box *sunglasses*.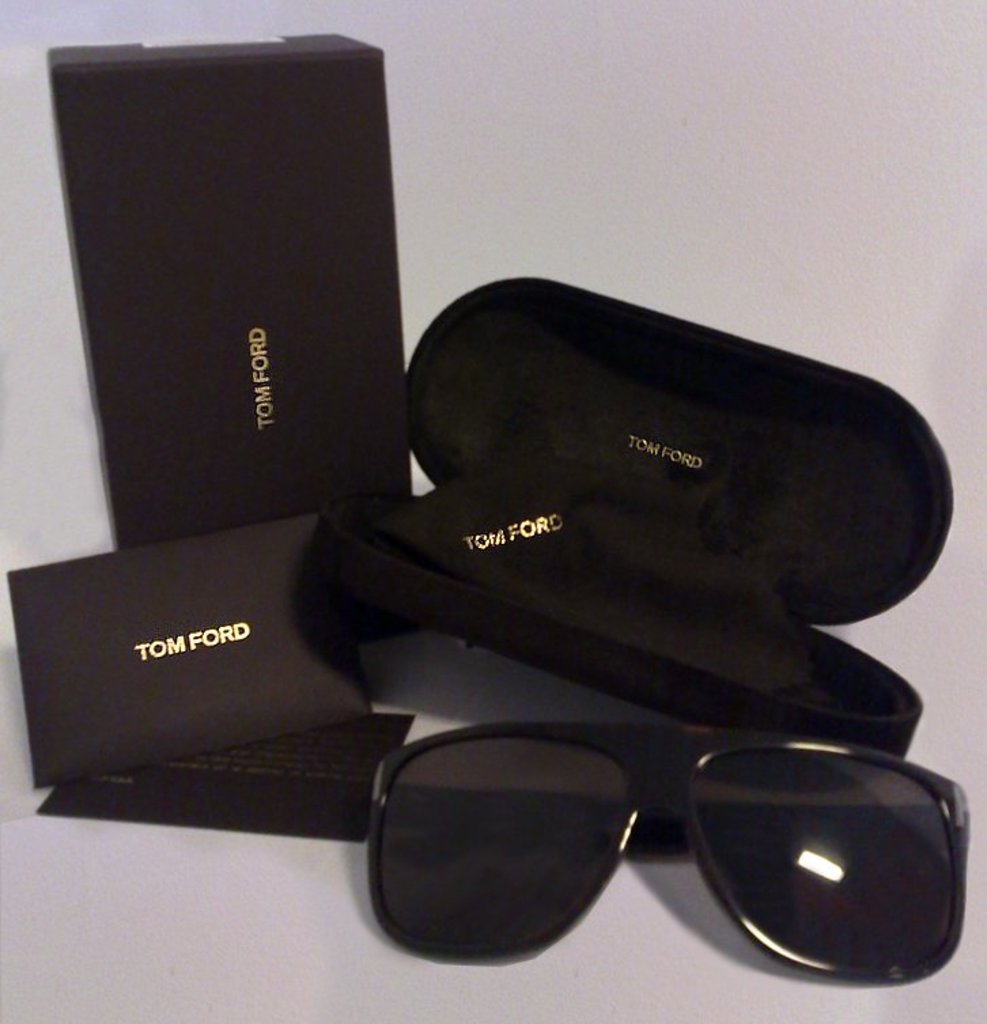
bbox=[364, 718, 969, 983].
